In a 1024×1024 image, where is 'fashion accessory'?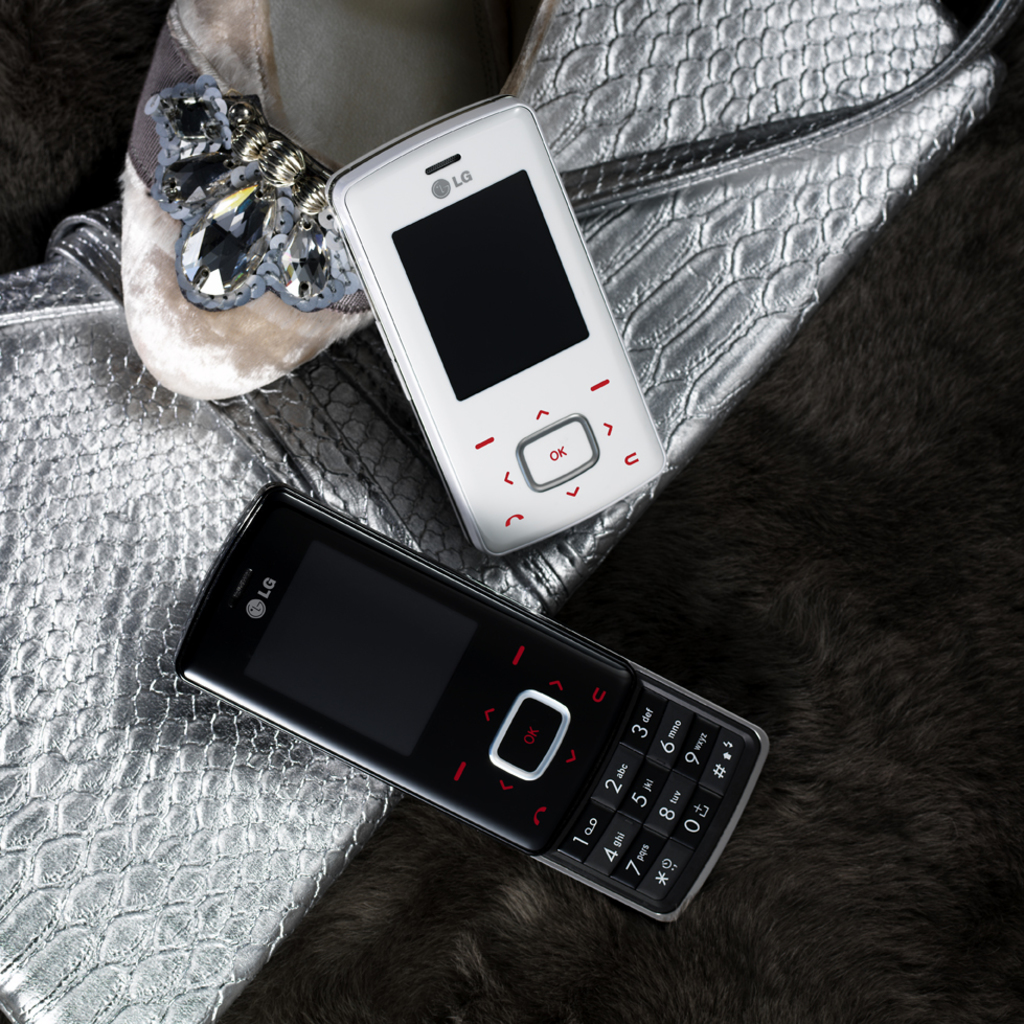
bbox=(120, 0, 532, 402).
